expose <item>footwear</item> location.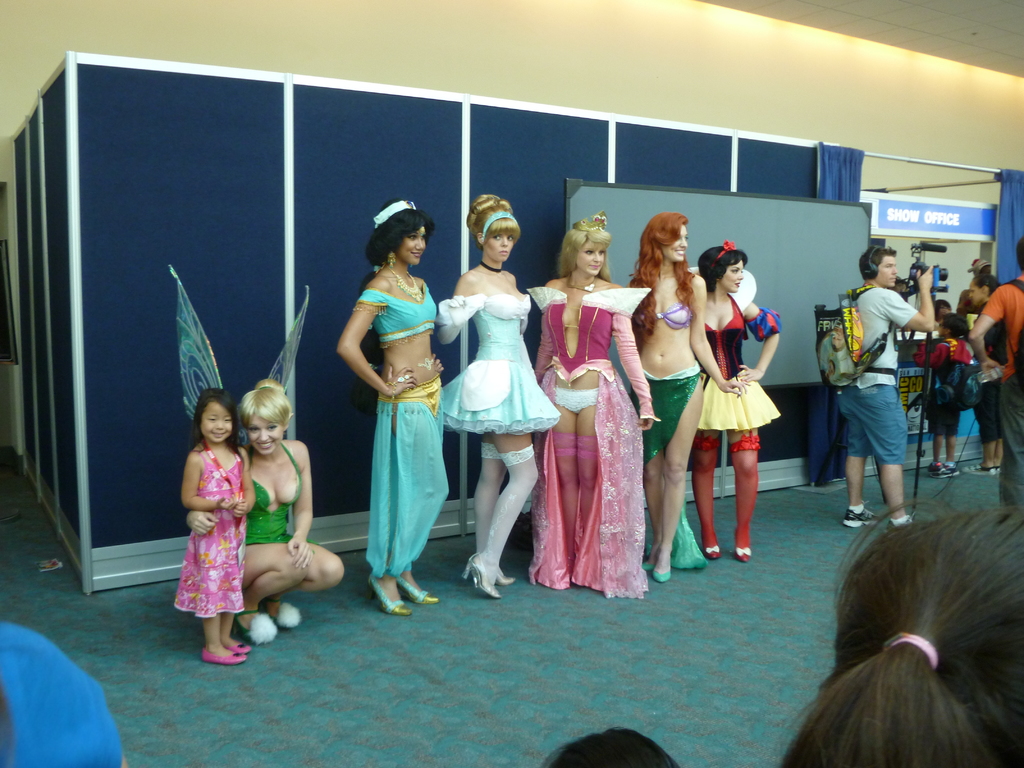
Exposed at locate(228, 643, 255, 652).
